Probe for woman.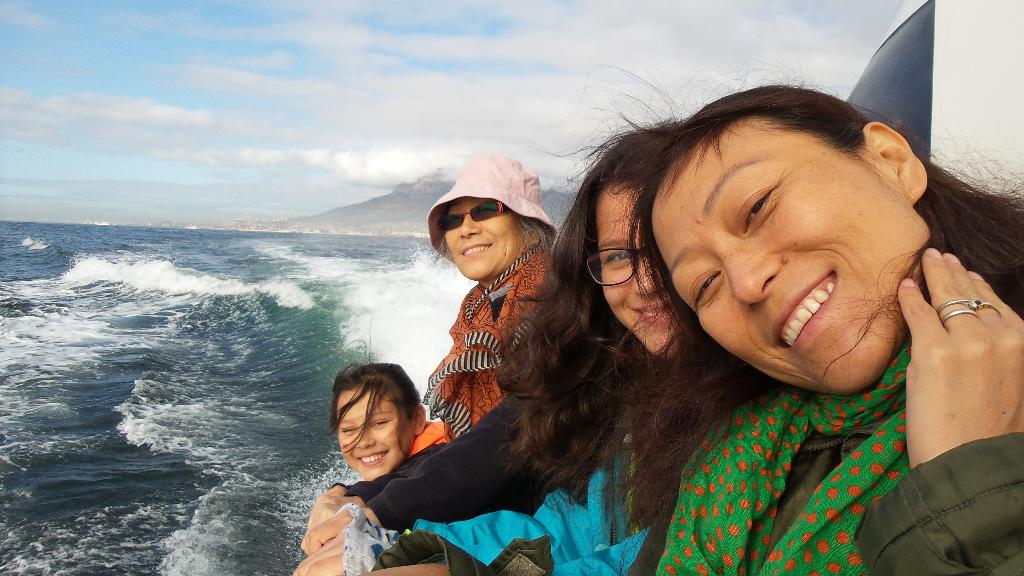
Probe result: box(308, 112, 694, 575).
